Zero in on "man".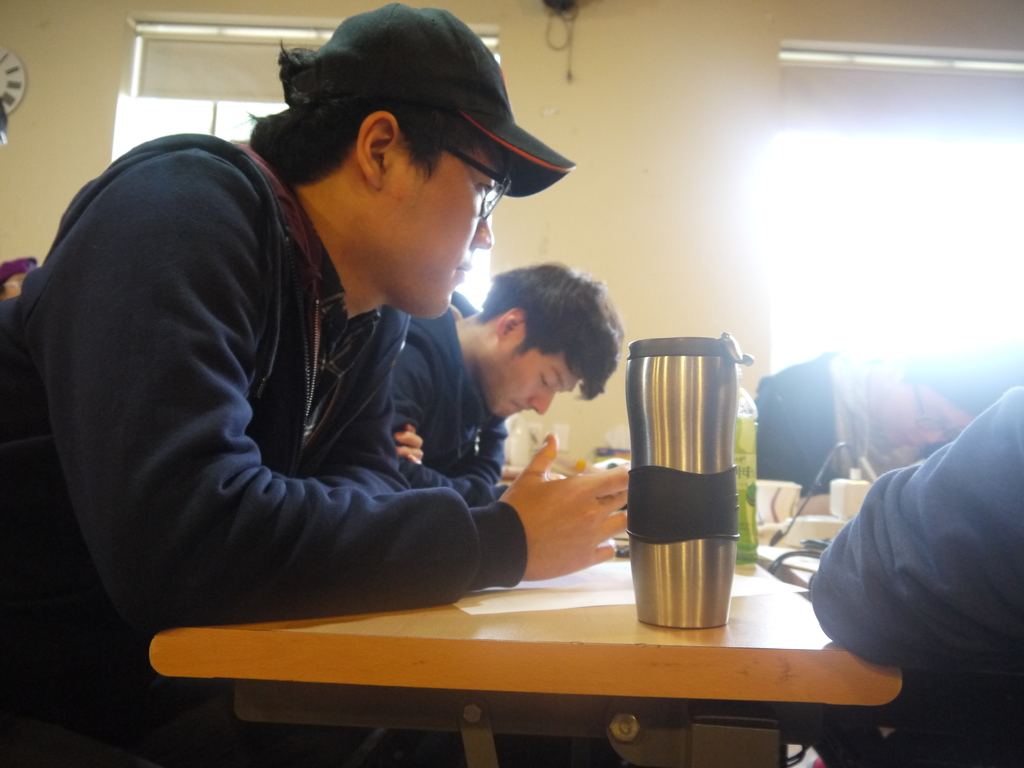
Zeroed in: [x1=757, y1=321, x2=993, y2=502].
